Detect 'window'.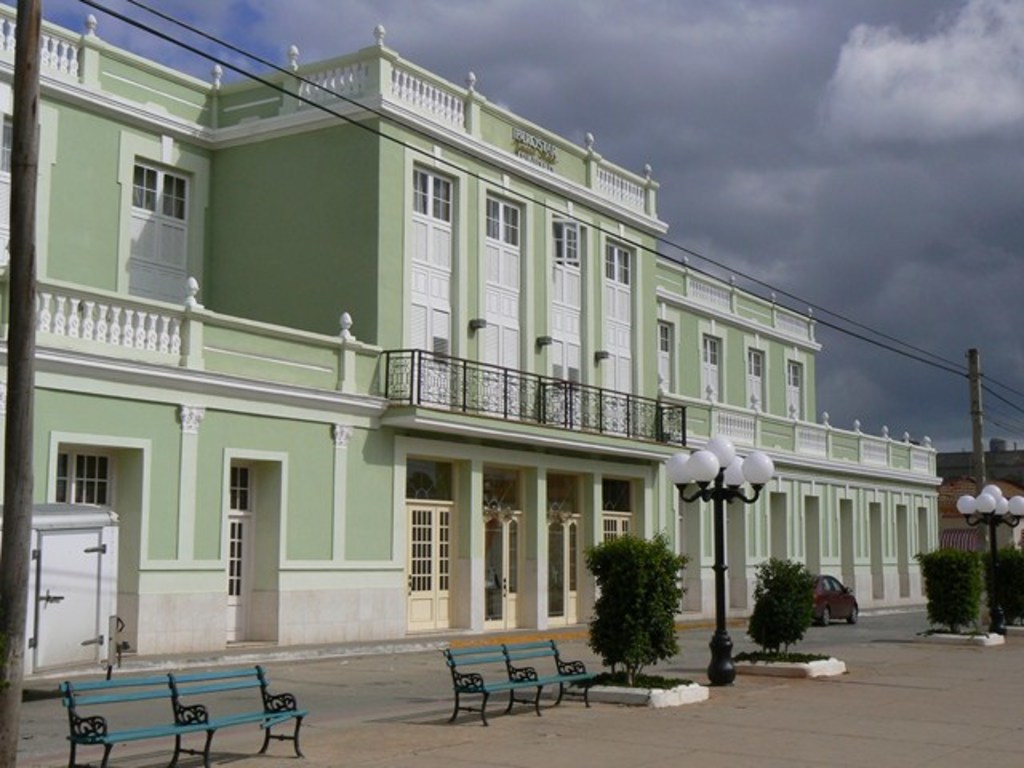
Detected at [x1=104, y1=122, x2=206, y2=291].
